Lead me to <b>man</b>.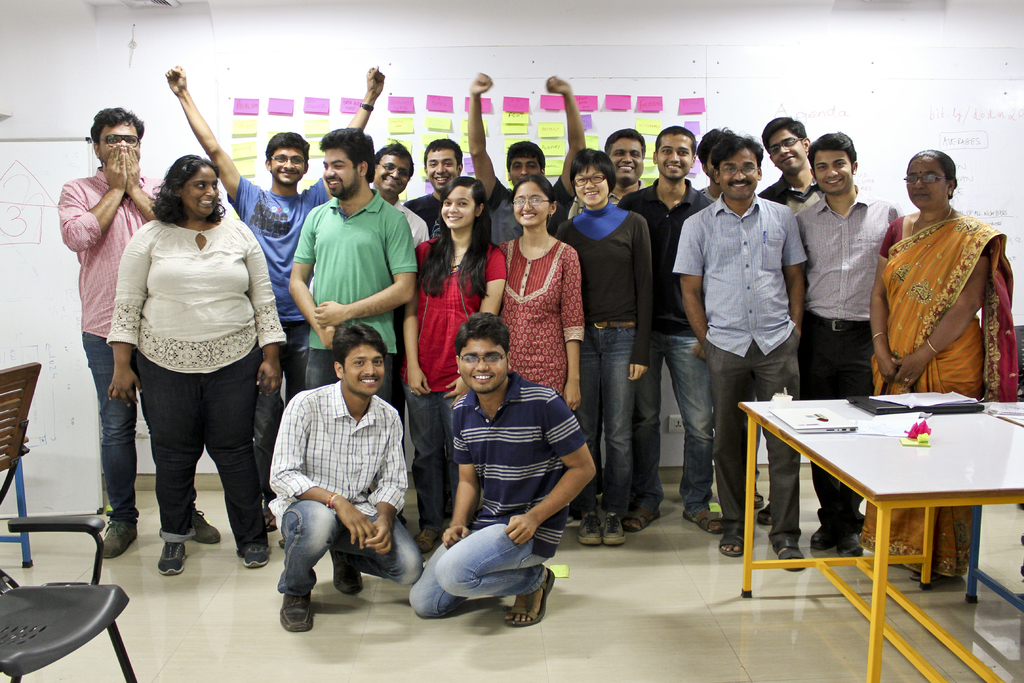
Lead to <bbox>568, 126, 656, 219</bbox>.
